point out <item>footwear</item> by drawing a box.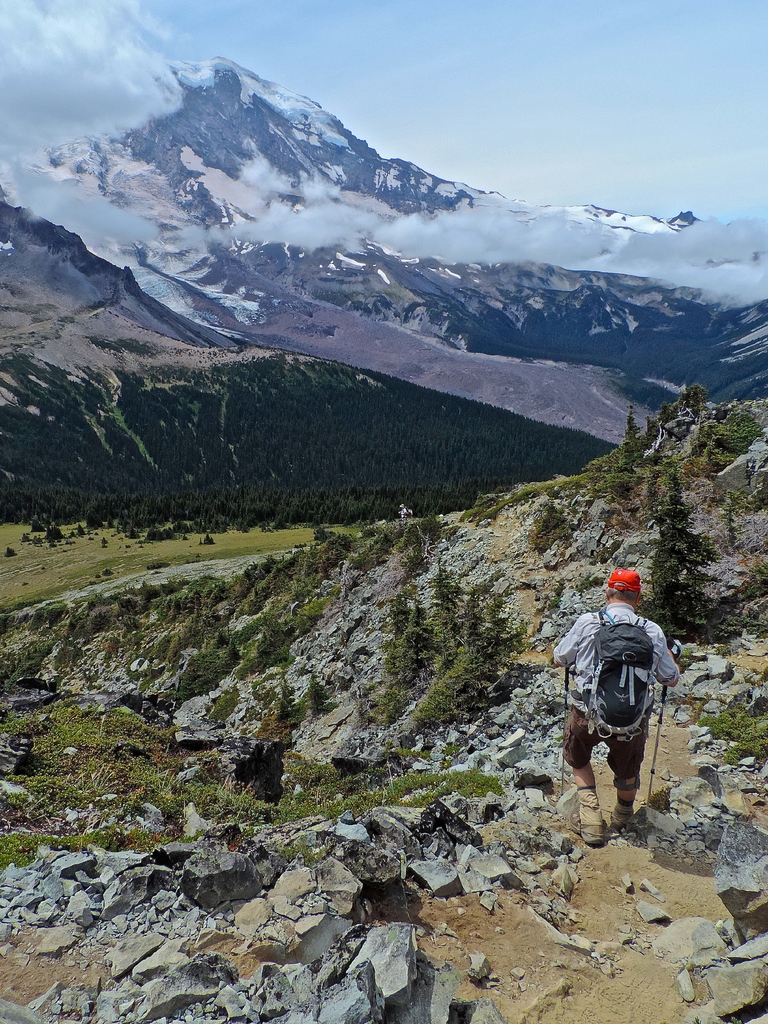
[598,796,634,832].
